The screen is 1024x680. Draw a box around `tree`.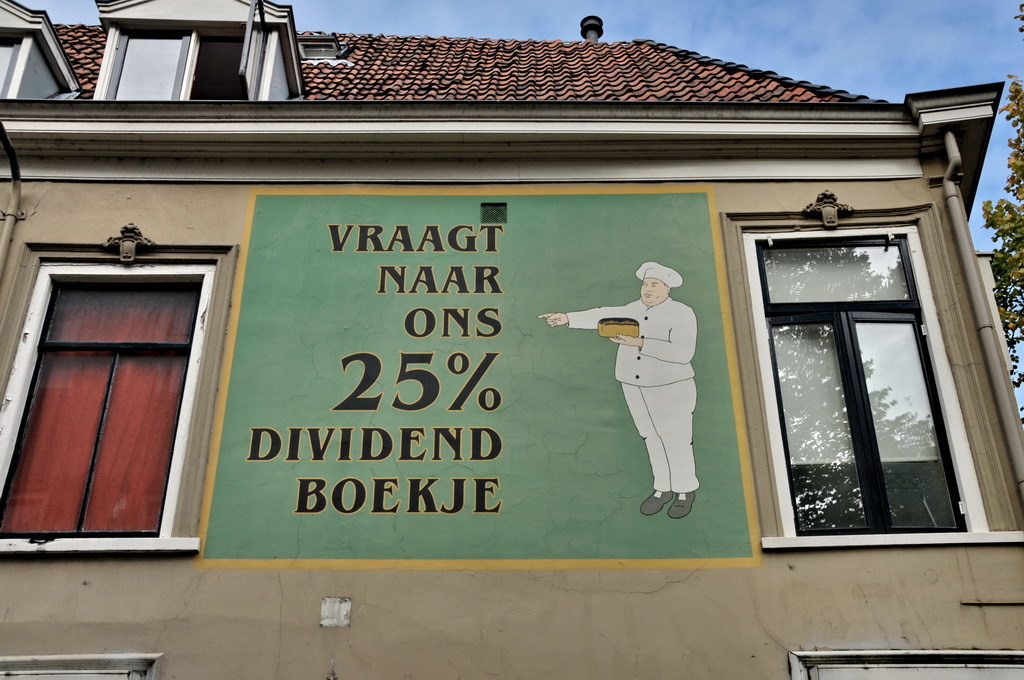
BBox(973, 0, 1023, 445).
